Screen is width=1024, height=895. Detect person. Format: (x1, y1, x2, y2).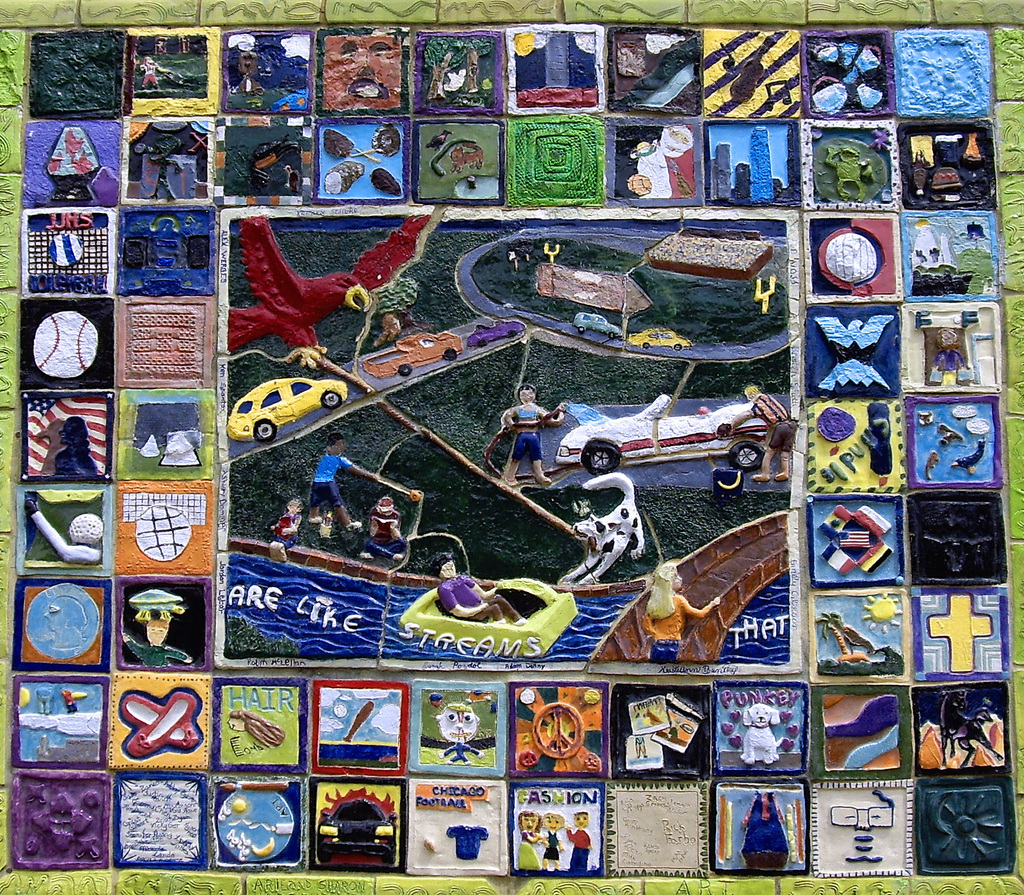
(713, 383, 796, 481).
